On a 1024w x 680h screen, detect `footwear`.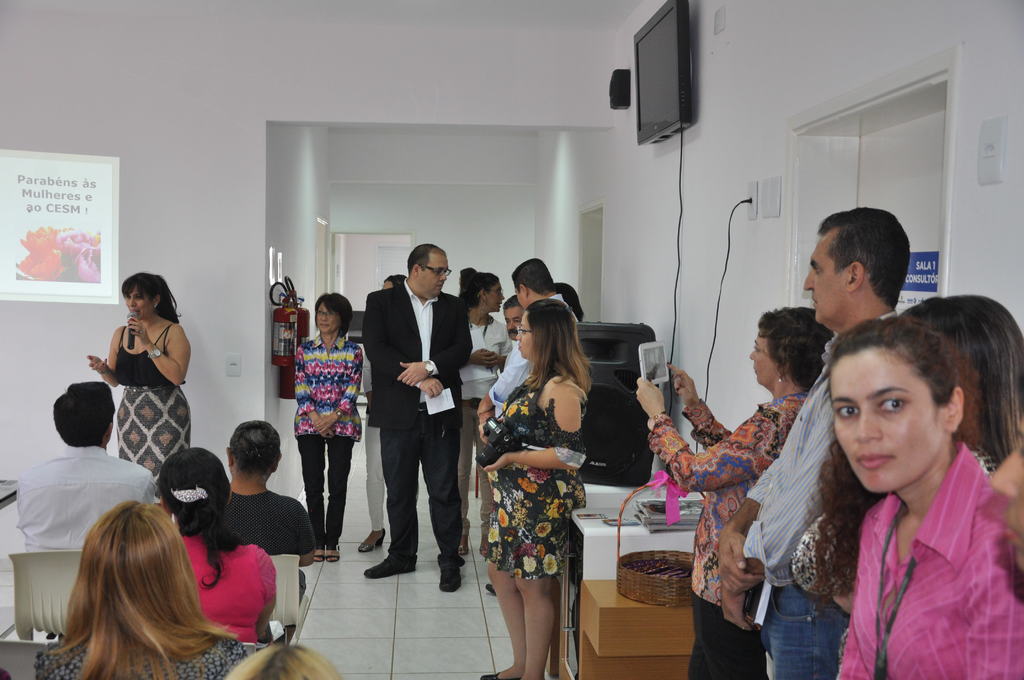
pyautogui.locateOnScreen(357, 523, 388, 552).
